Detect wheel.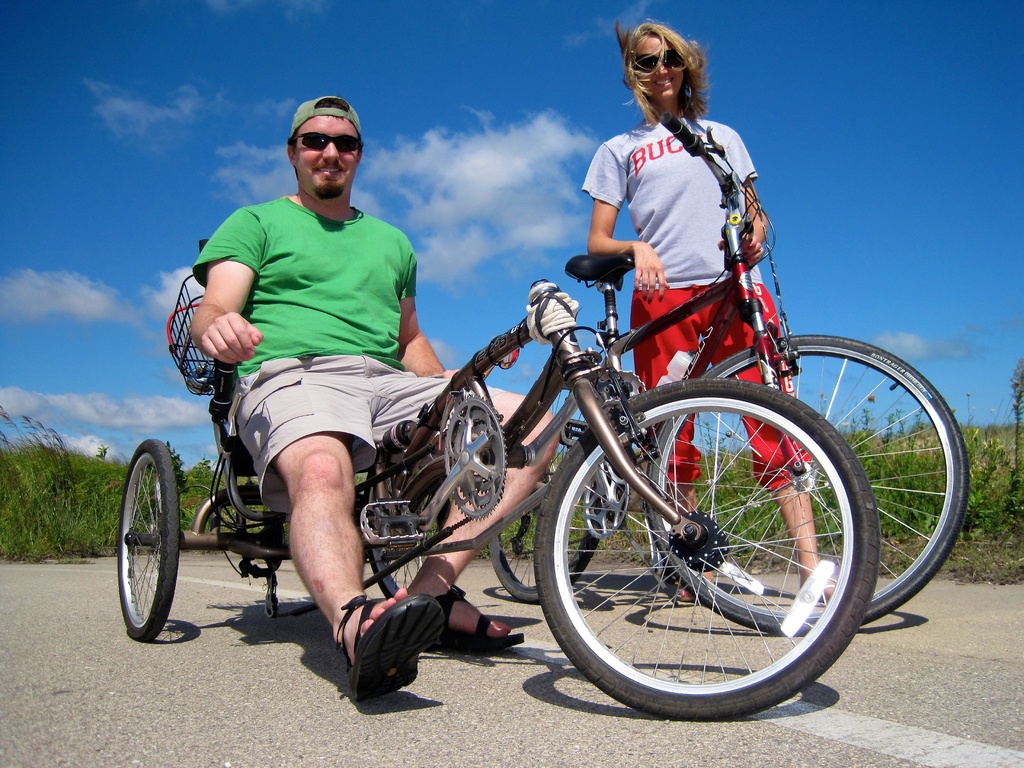
Detected at <box>483,423,609,604</box>.
